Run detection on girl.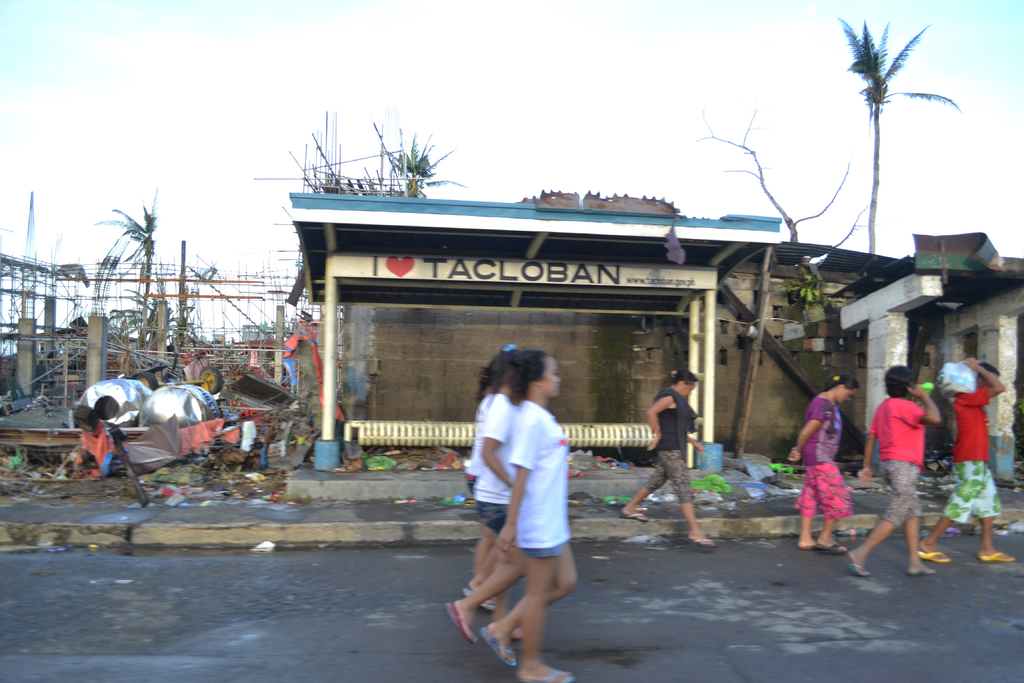
Result: 787/369/862/558.
